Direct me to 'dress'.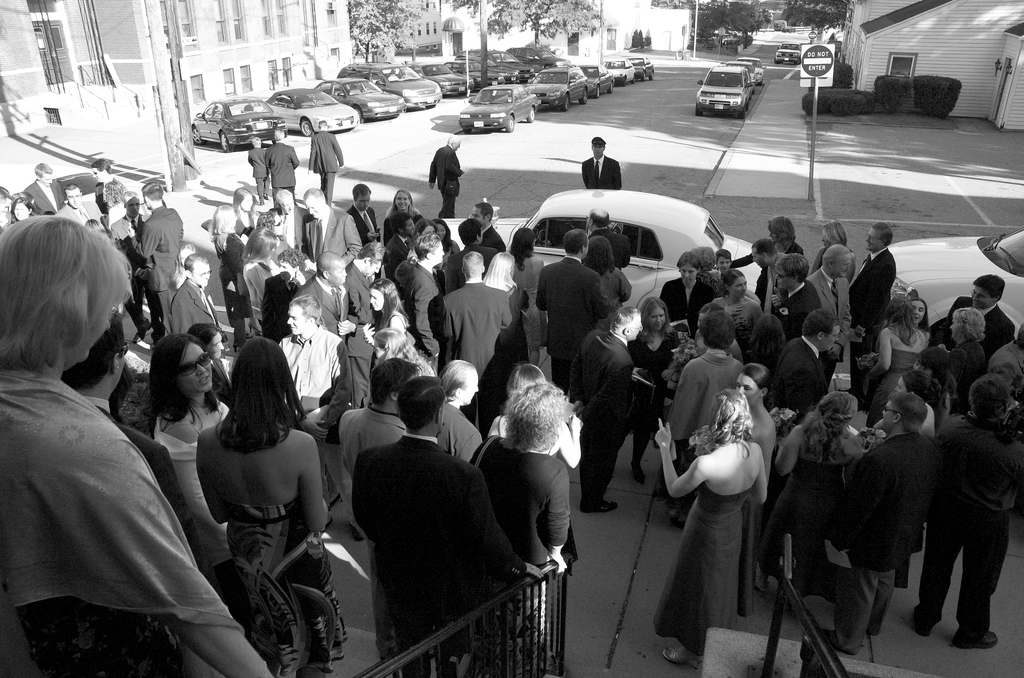
Direction: bbox=(349, 433, 527, 677).
